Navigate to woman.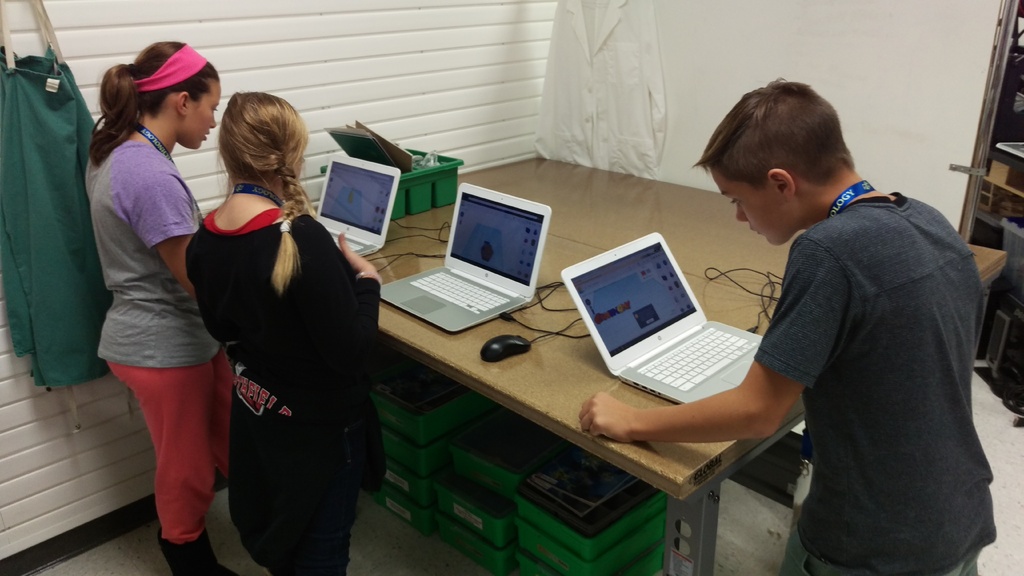
Navigation target: bbox=(85, 41, 241, 575).
